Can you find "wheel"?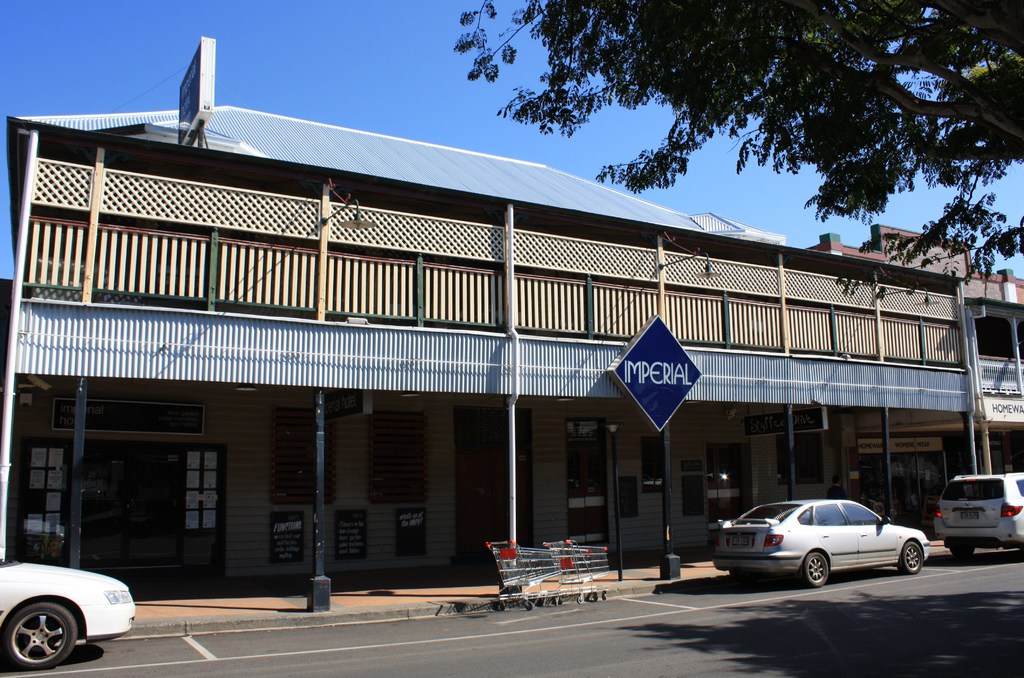
Yes, bounding box: 555,595,562,606.
